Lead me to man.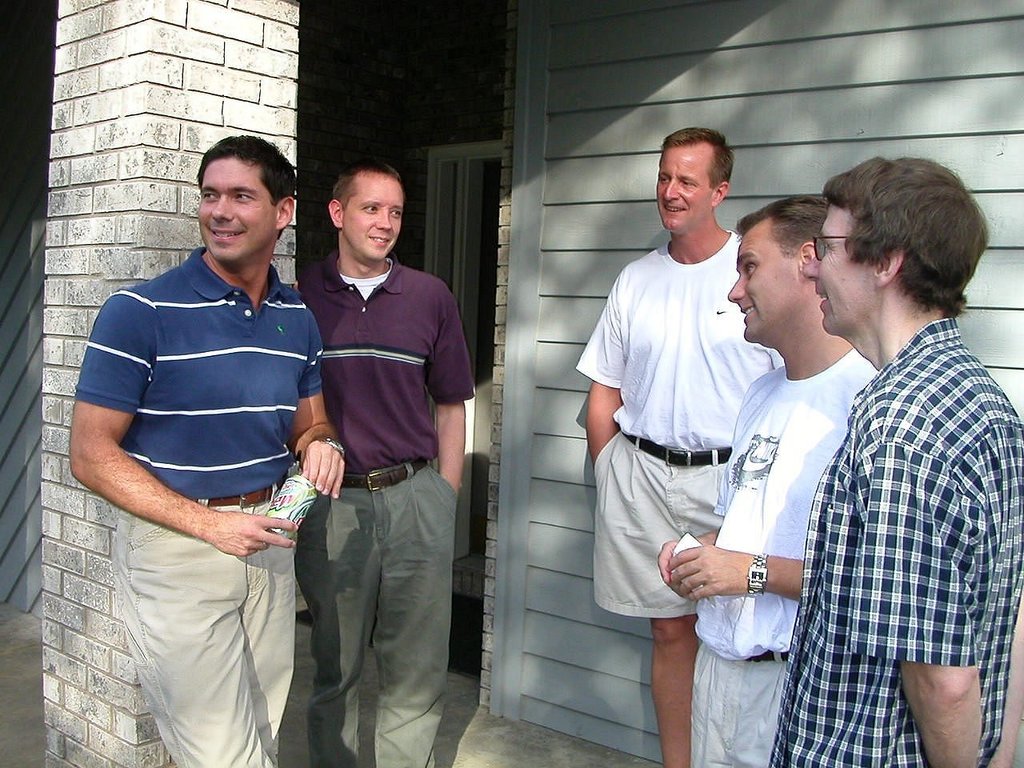
Lead to (left=74, top=118, right=339, bottom=747).
